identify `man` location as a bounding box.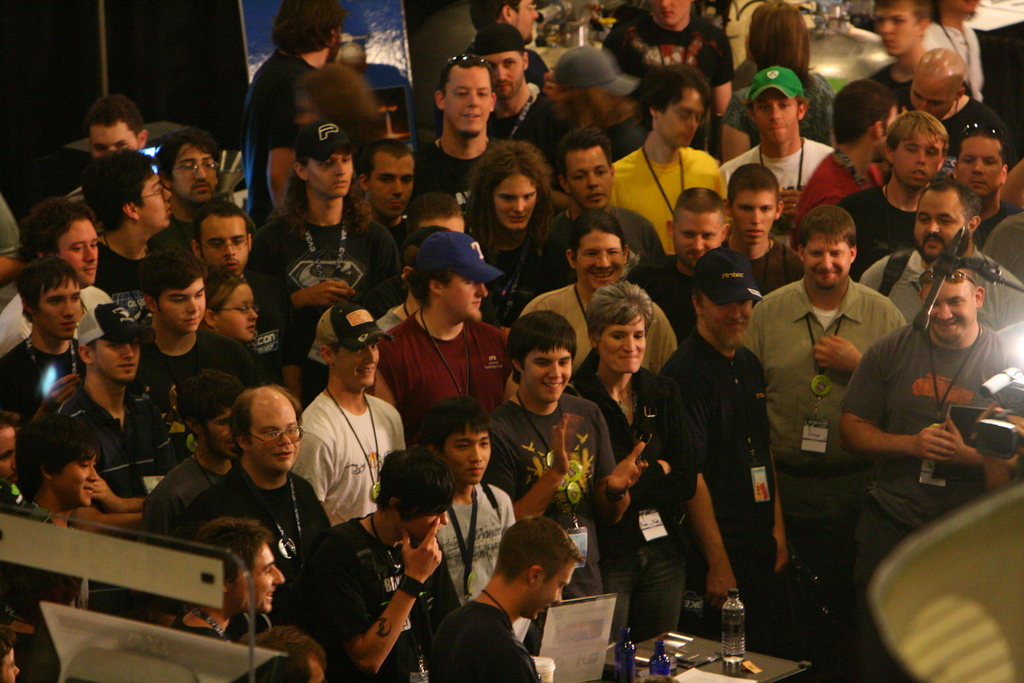
Rect(150, 130, 225, 250).
